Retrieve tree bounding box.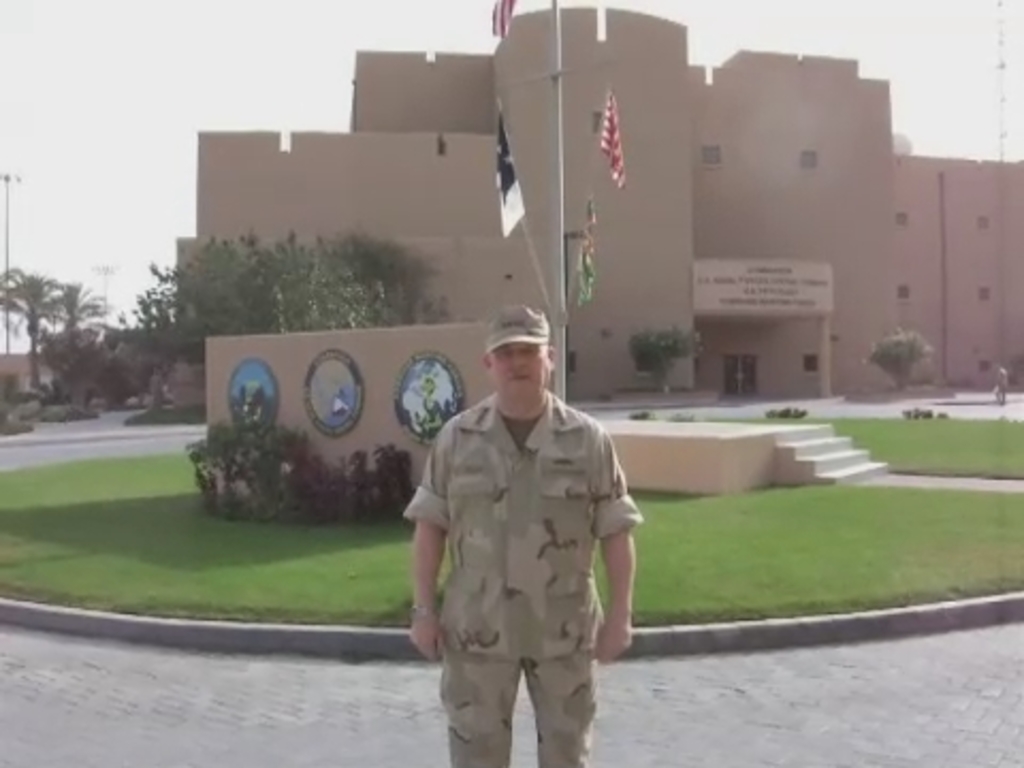
Bounding box: 866,326,934,390.
